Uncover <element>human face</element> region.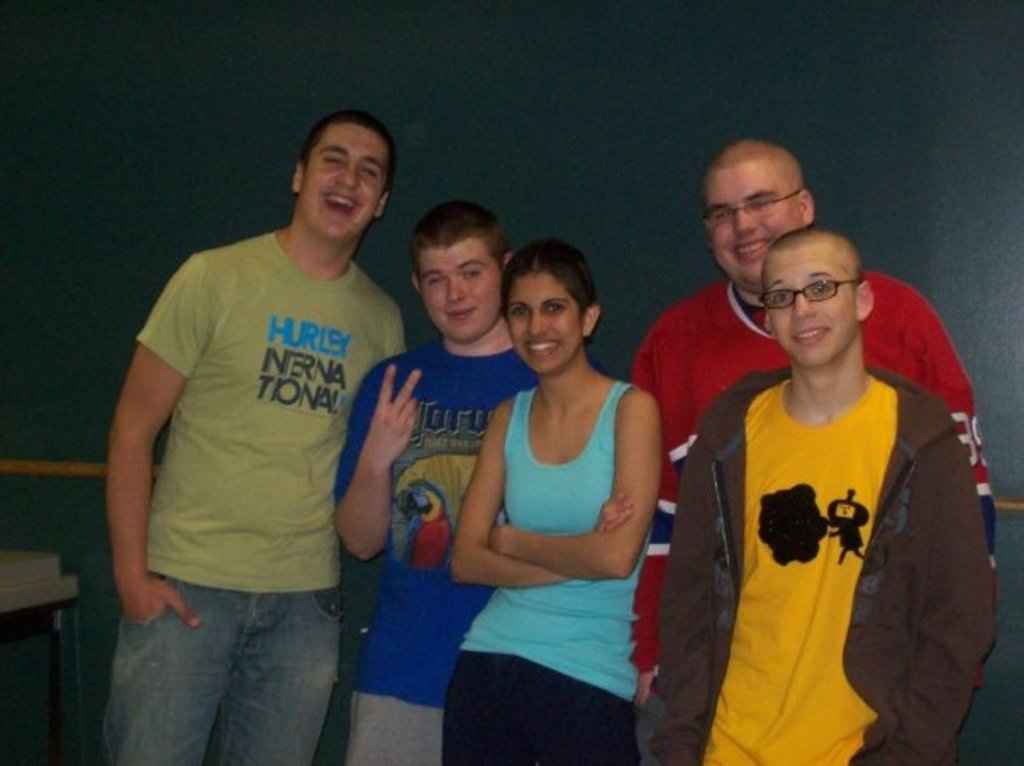
Uncovered: <bbox>295, 124, 385, 244</bbox>.
